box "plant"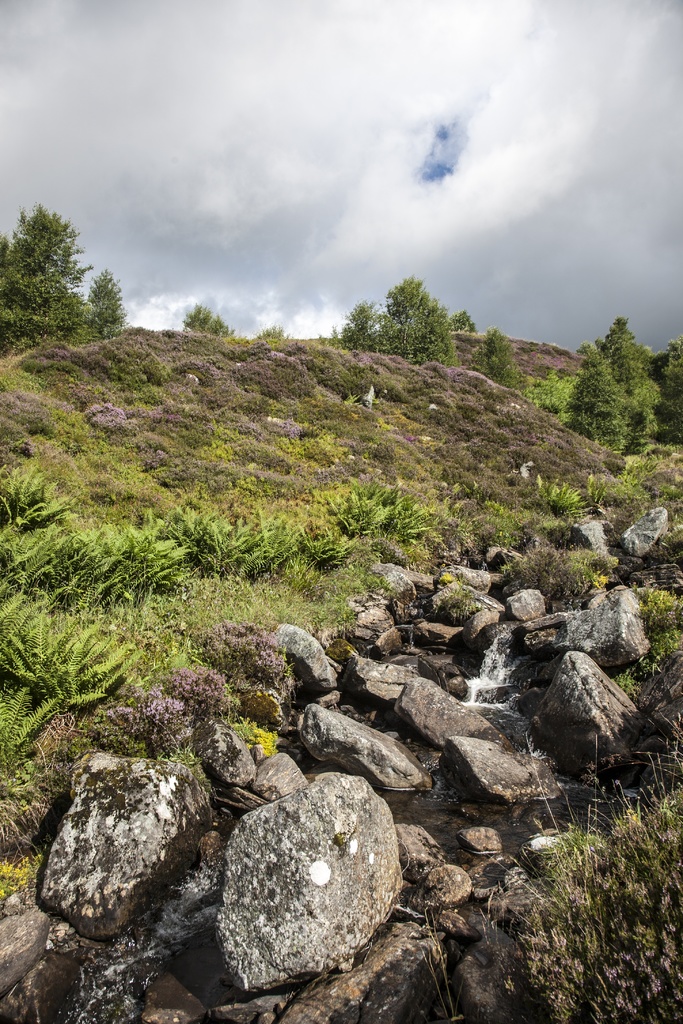
l=588, t=465, r=667, b=510
